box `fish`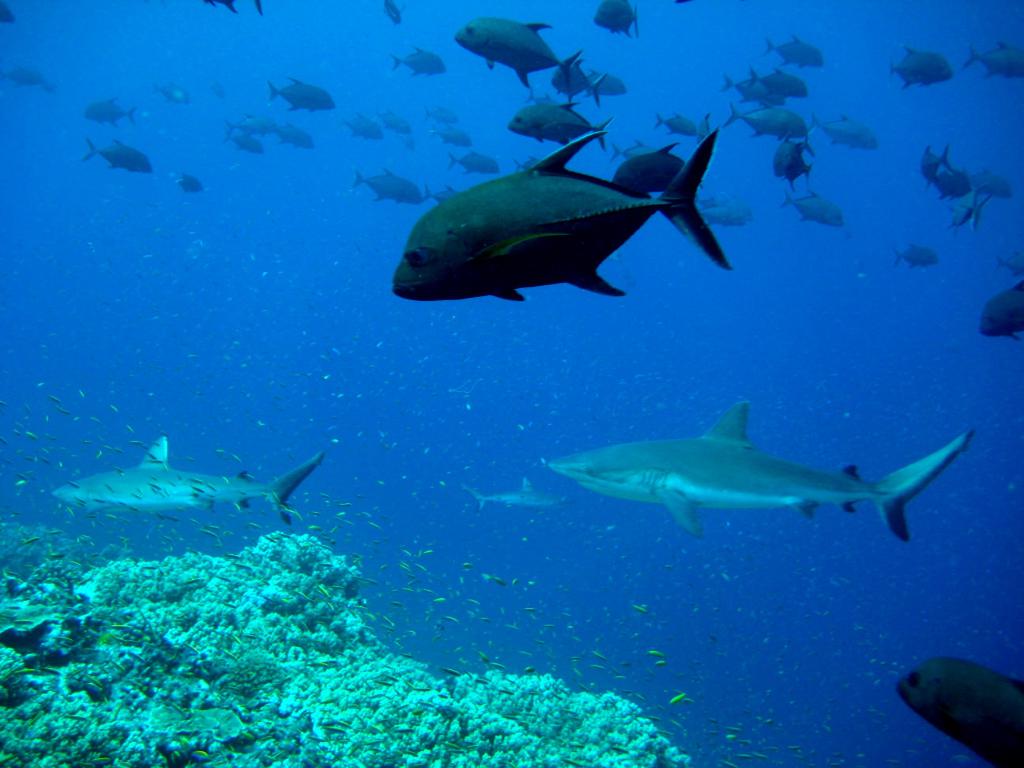
<region>964, 44, 1023, 76</region>
